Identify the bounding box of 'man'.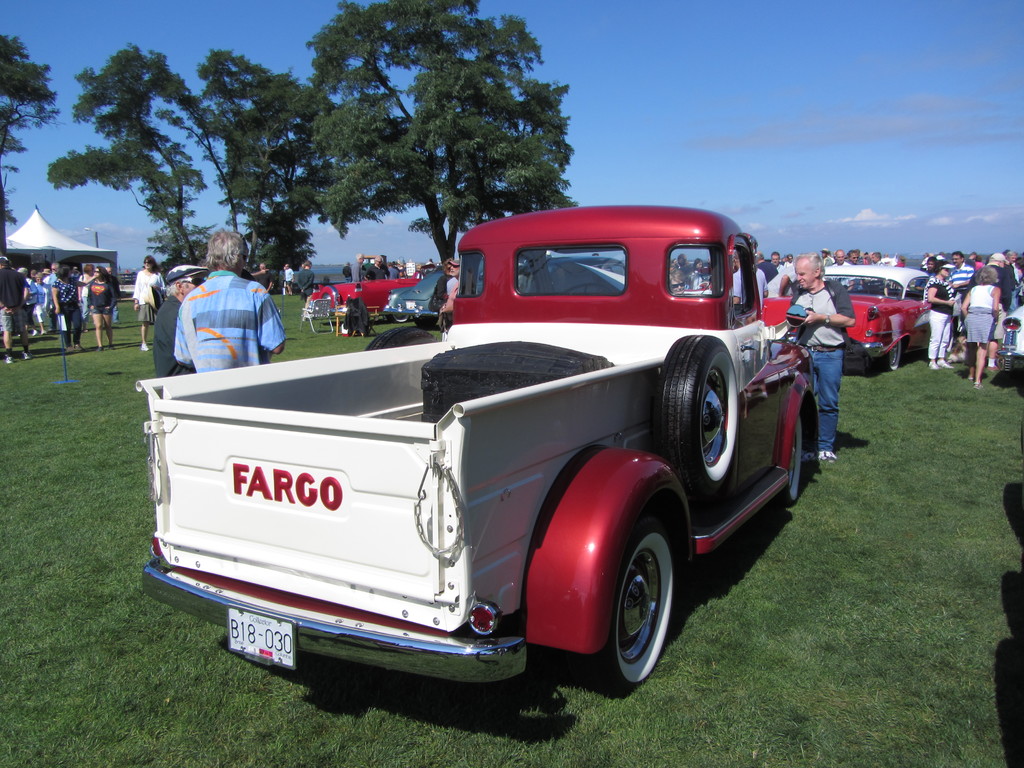
x1=945, y1=250, x2=981, y2=337.
